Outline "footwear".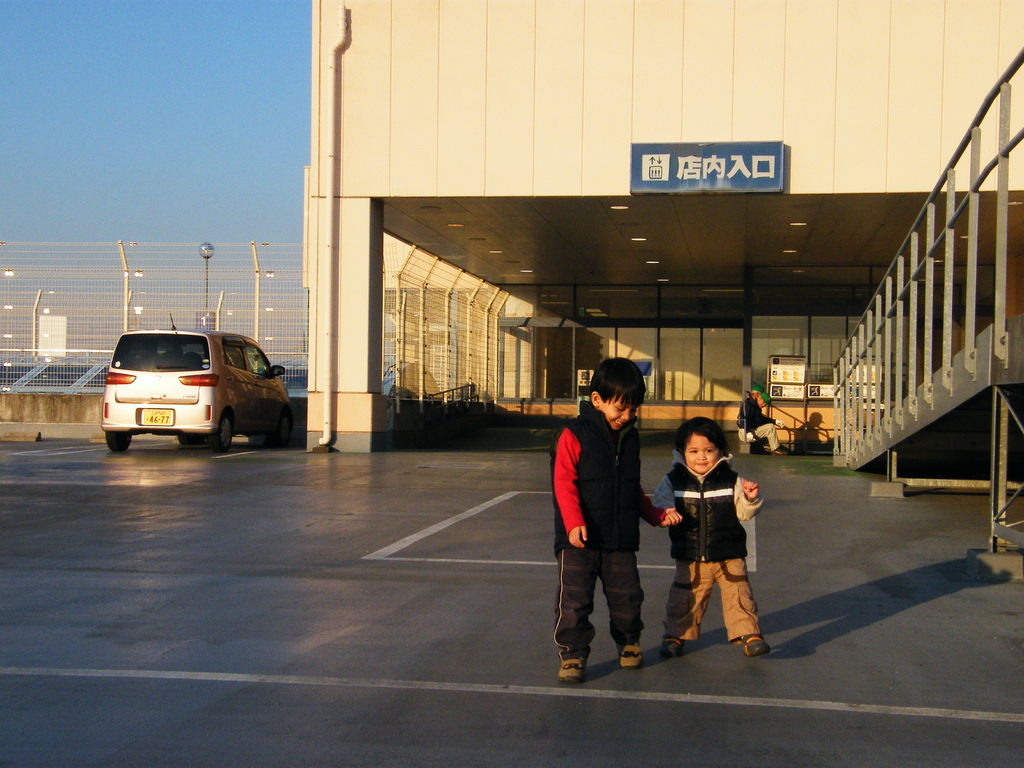
Outline: BBox(662, 633, 681, 657).
